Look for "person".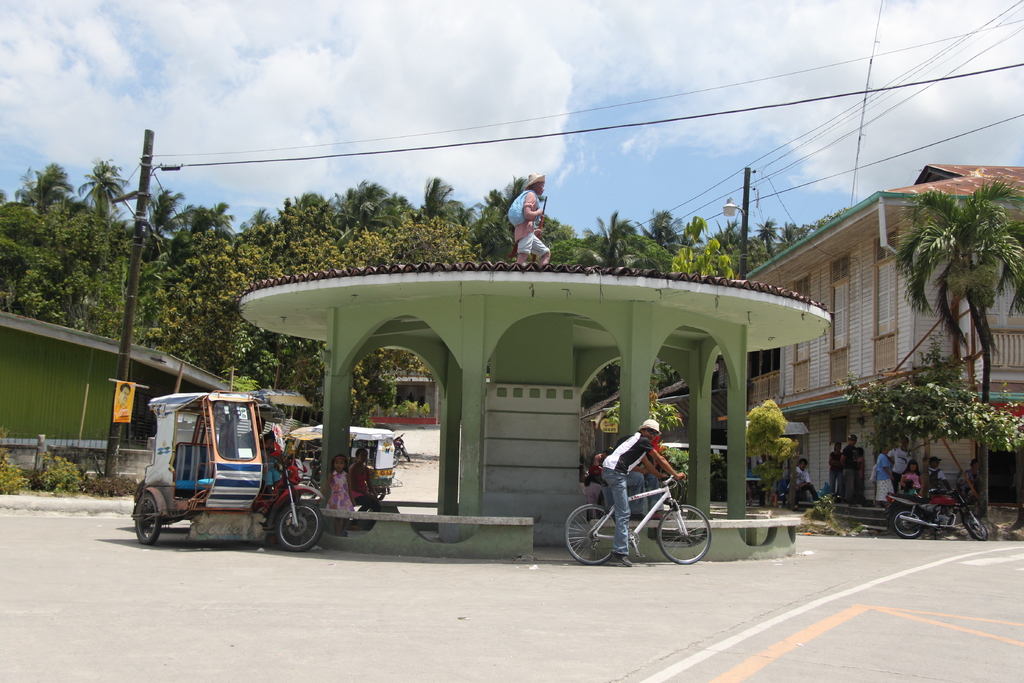
Found: pyautogui.locateOnScreen(515, 176, 545, 260).
